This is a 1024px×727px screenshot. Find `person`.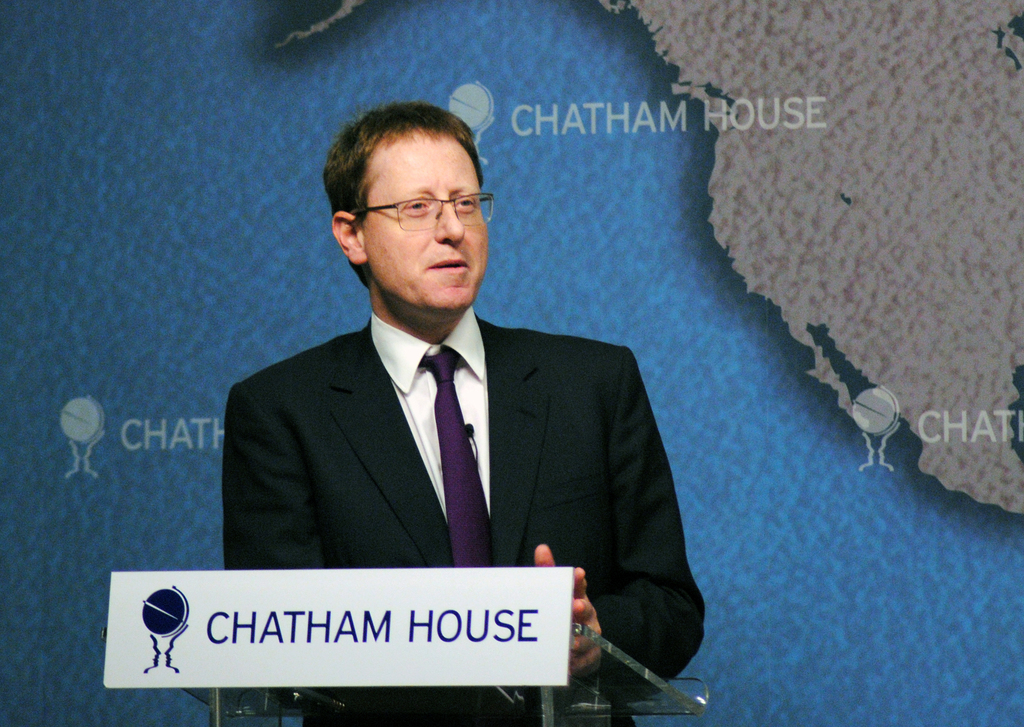
Bounding box: [x1=222, y1=99, x2=711, y2=726].
